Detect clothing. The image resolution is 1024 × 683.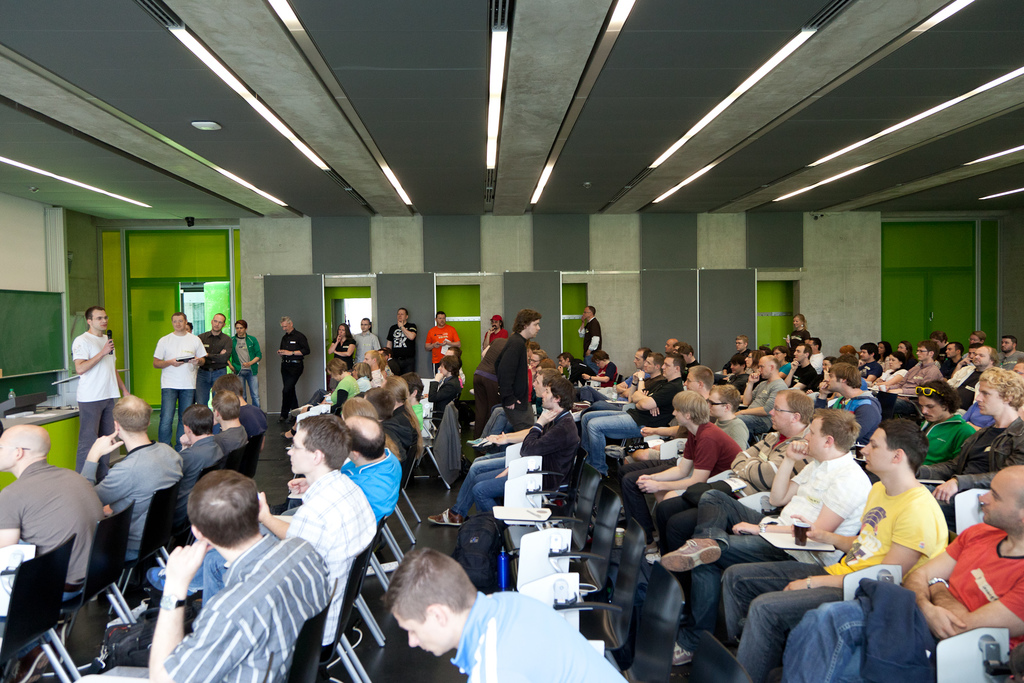
[left=918, top=411, right=1023, bottom=536].
